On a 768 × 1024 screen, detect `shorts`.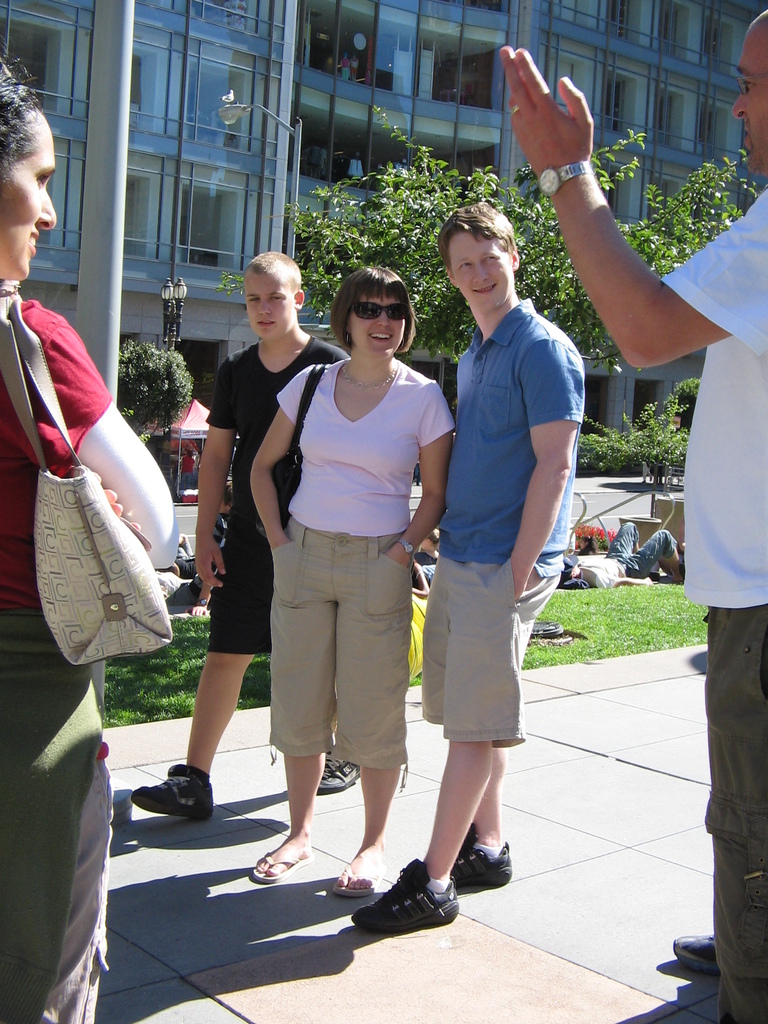
408, 572, 545, 750.
